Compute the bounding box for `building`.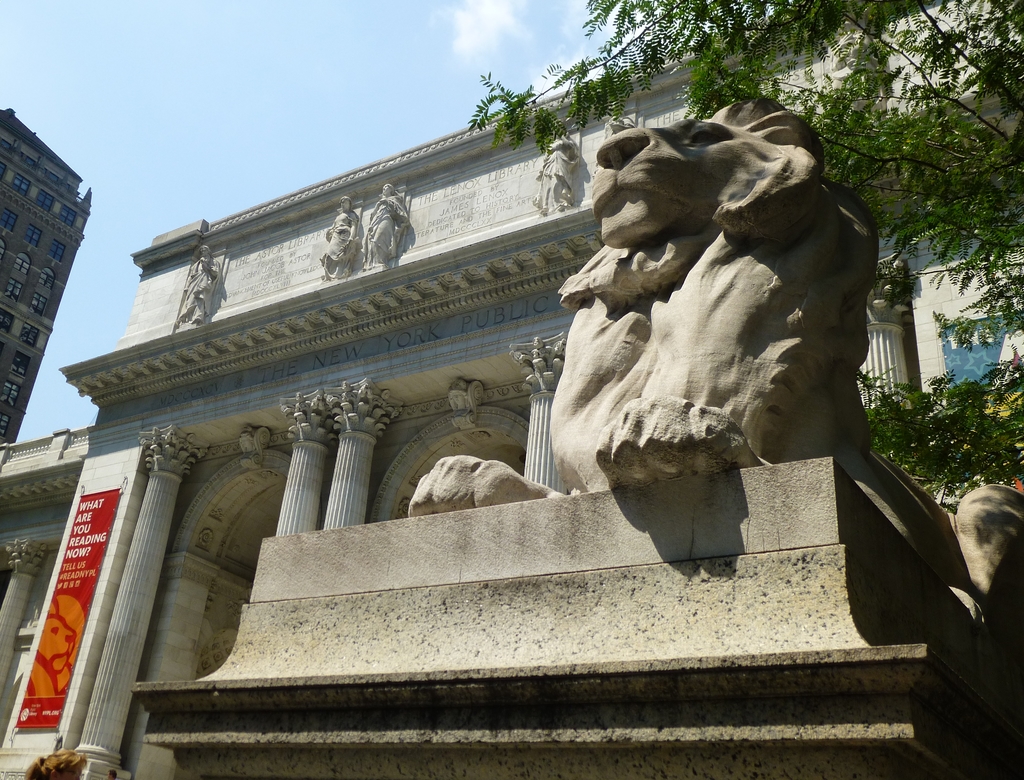
(x1=0, y1=0, x2=1023, y2=779).
